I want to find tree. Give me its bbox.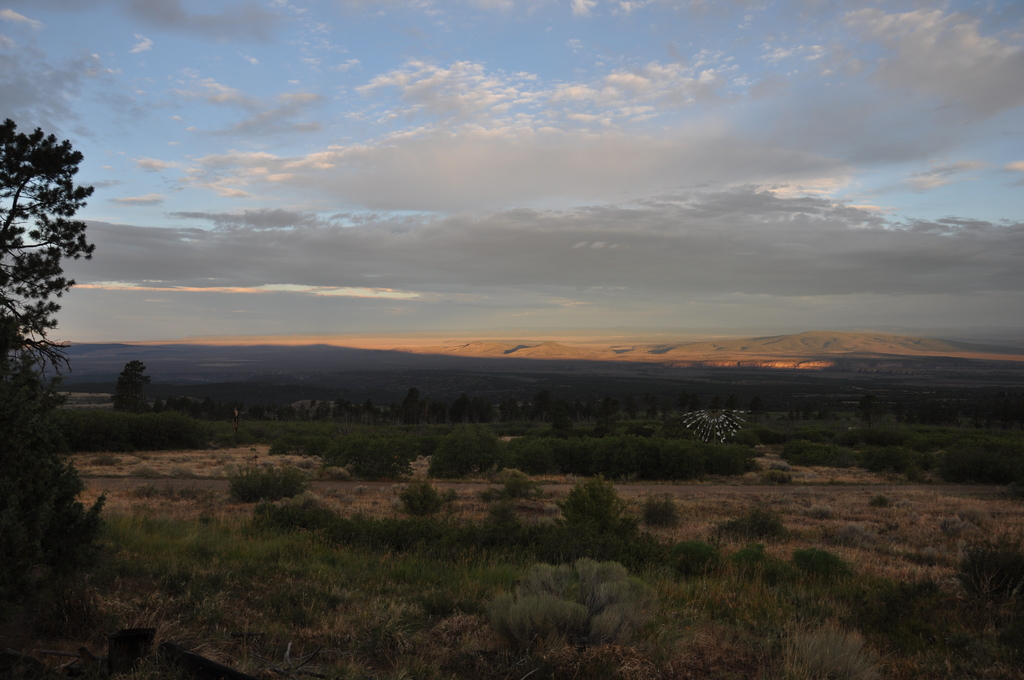
(left=273, top=403, right=297, bottom=422).
